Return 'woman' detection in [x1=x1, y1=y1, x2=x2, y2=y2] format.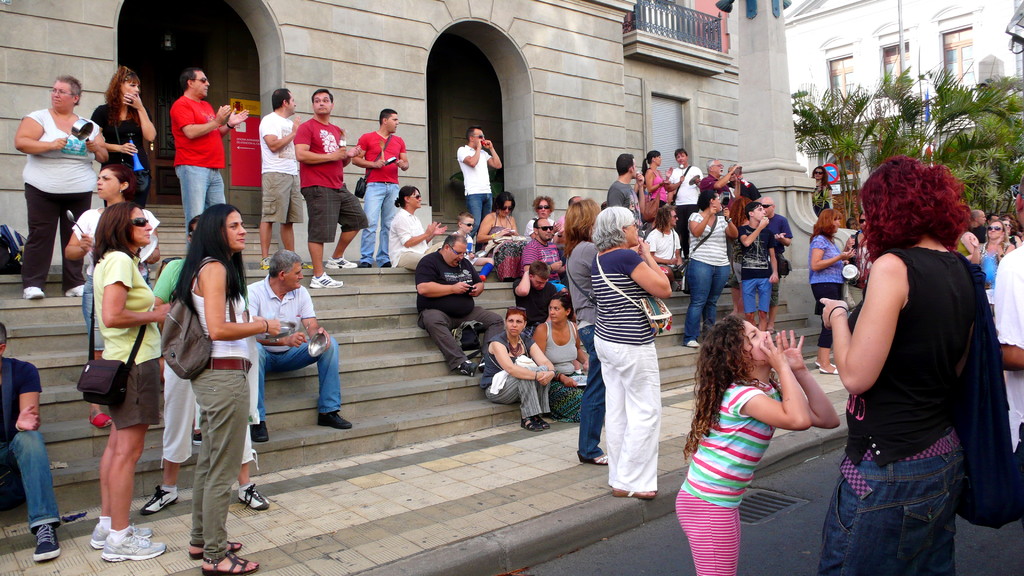
[x1=168, y1=205, x2=285, y2=575].
